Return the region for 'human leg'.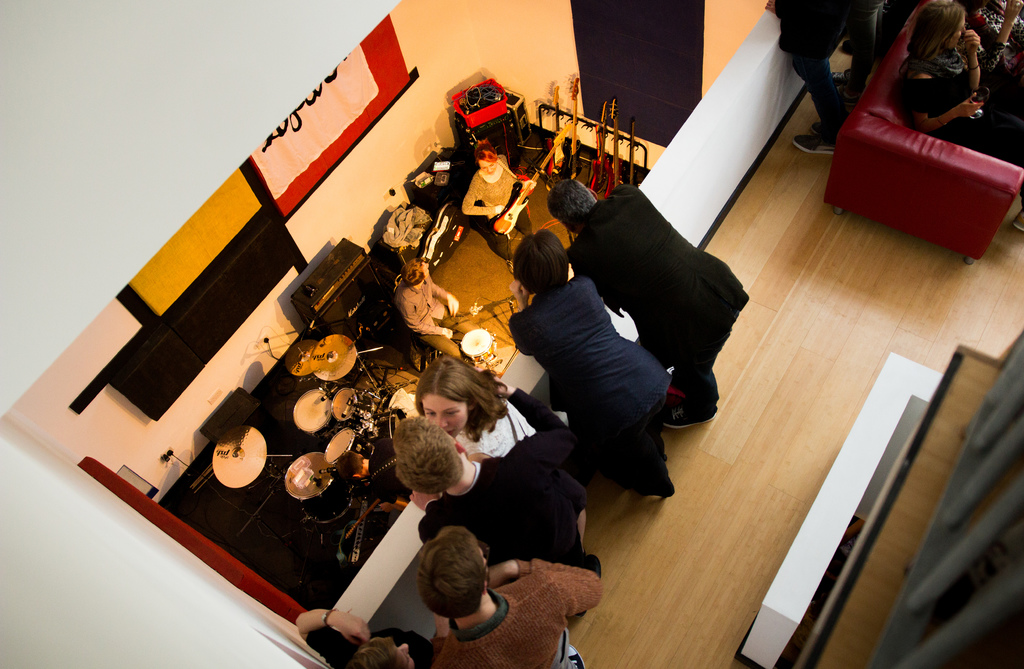
bbox=(658, 329, 728, 429).
